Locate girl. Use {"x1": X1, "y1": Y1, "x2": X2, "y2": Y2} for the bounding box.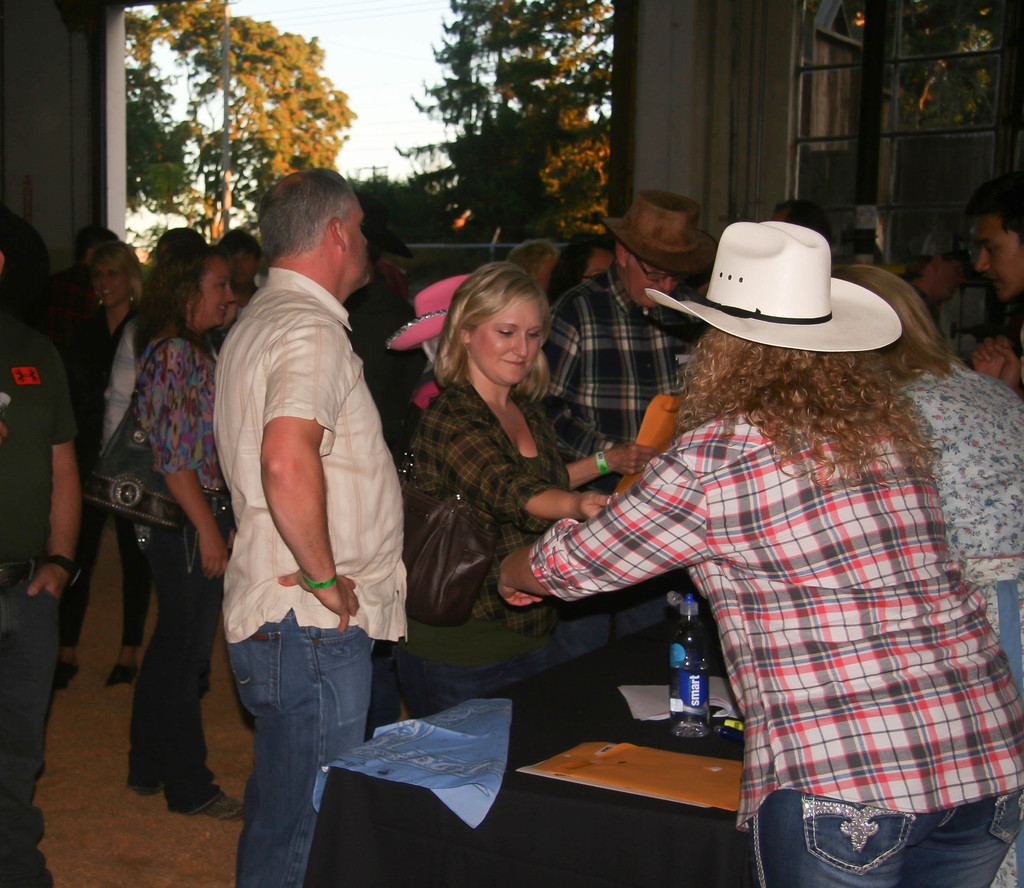
{"x1": 412, "y1": 254, "x2": 660, "y2": 715}.
